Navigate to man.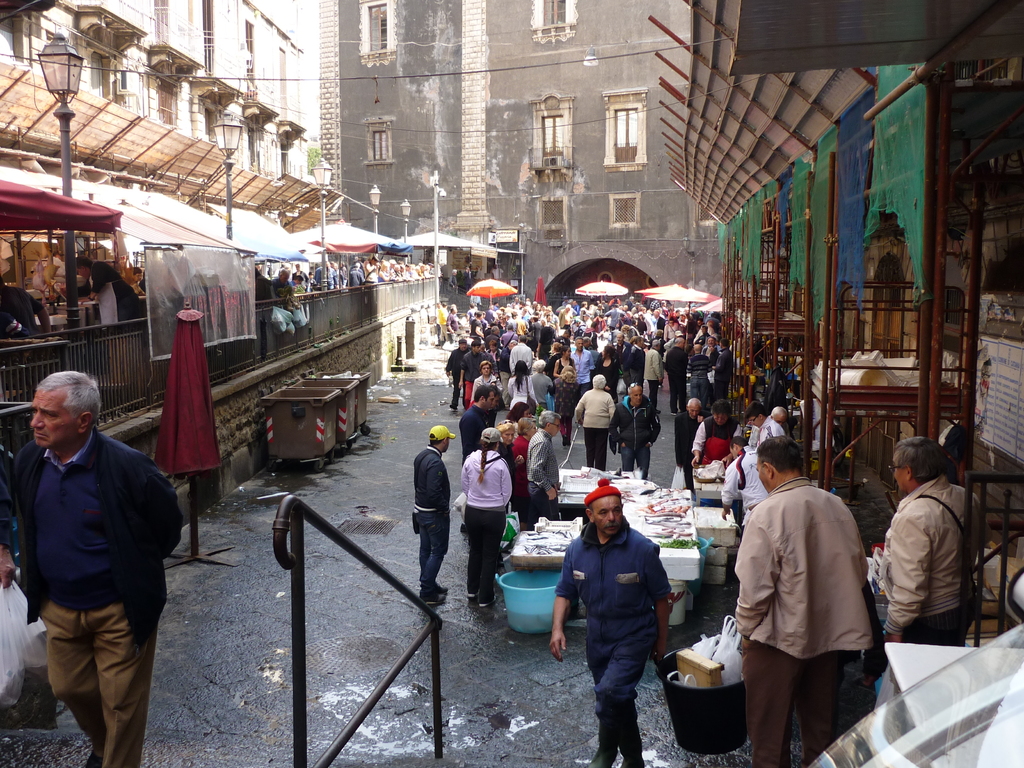
Navigation target: (x1=413, y1=426, x2=453, y2=604).
